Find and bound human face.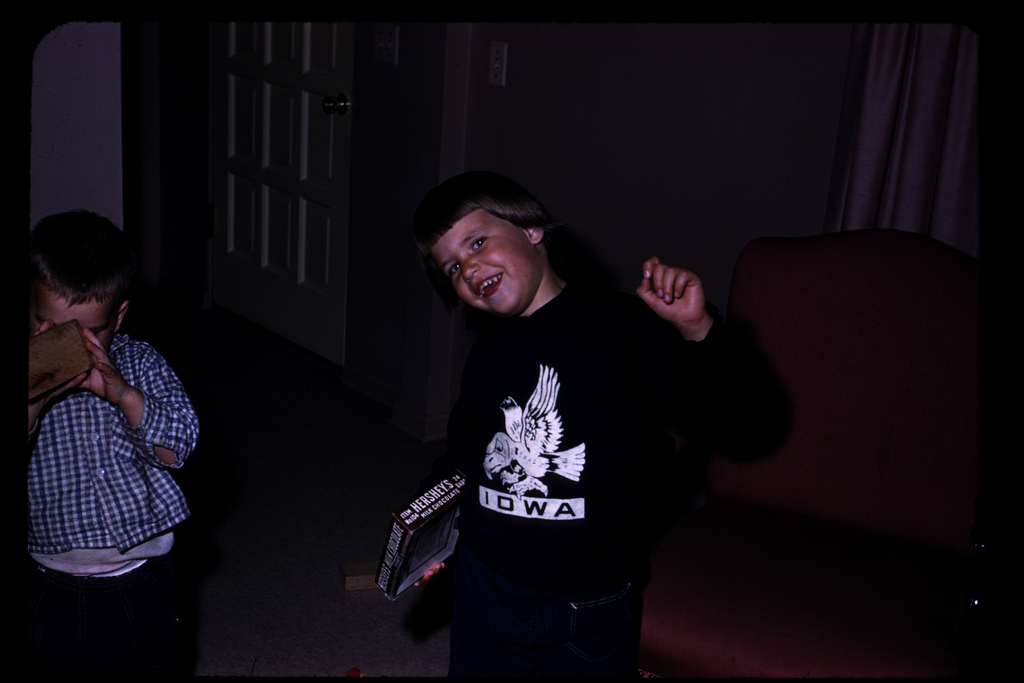
Bound: [16, 261, 113, 352].
